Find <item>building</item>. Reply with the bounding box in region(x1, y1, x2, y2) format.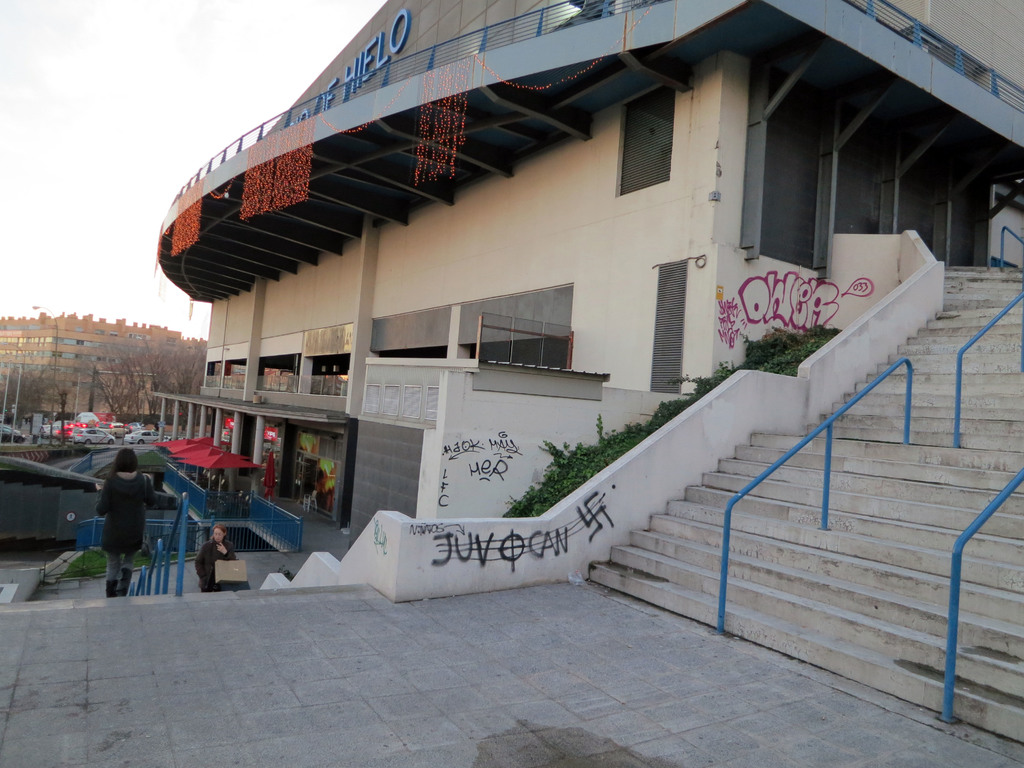
region(0, 308, 209, 416).
